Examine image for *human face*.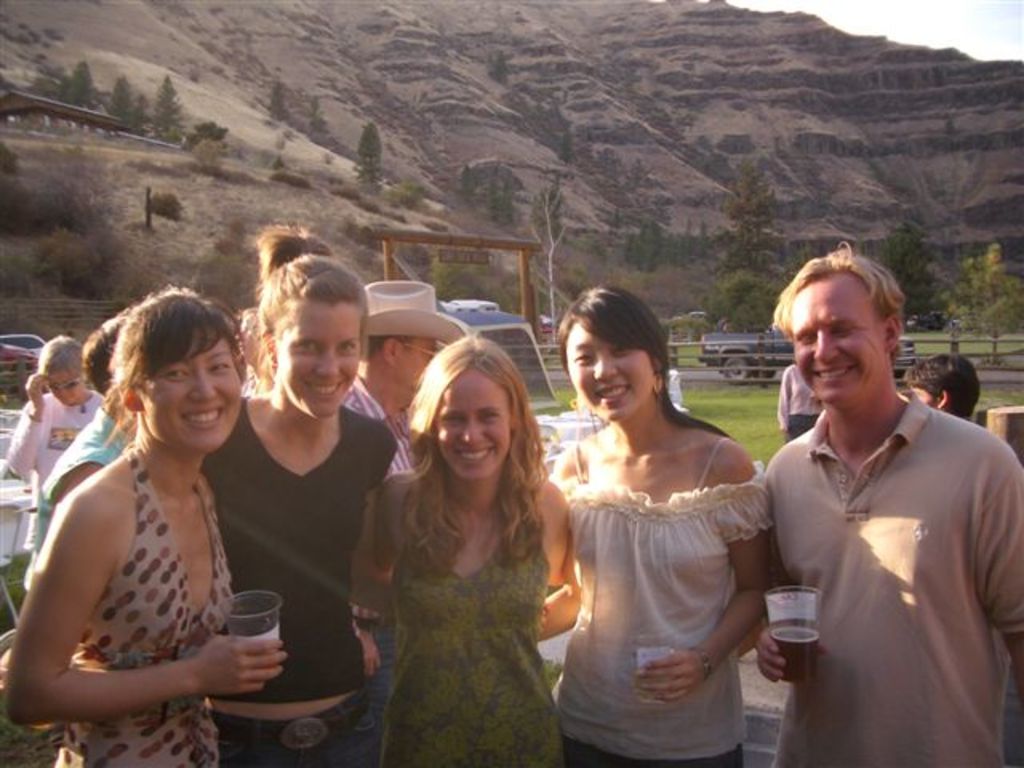
Examination result: crop(792, 274, 891, 406).
